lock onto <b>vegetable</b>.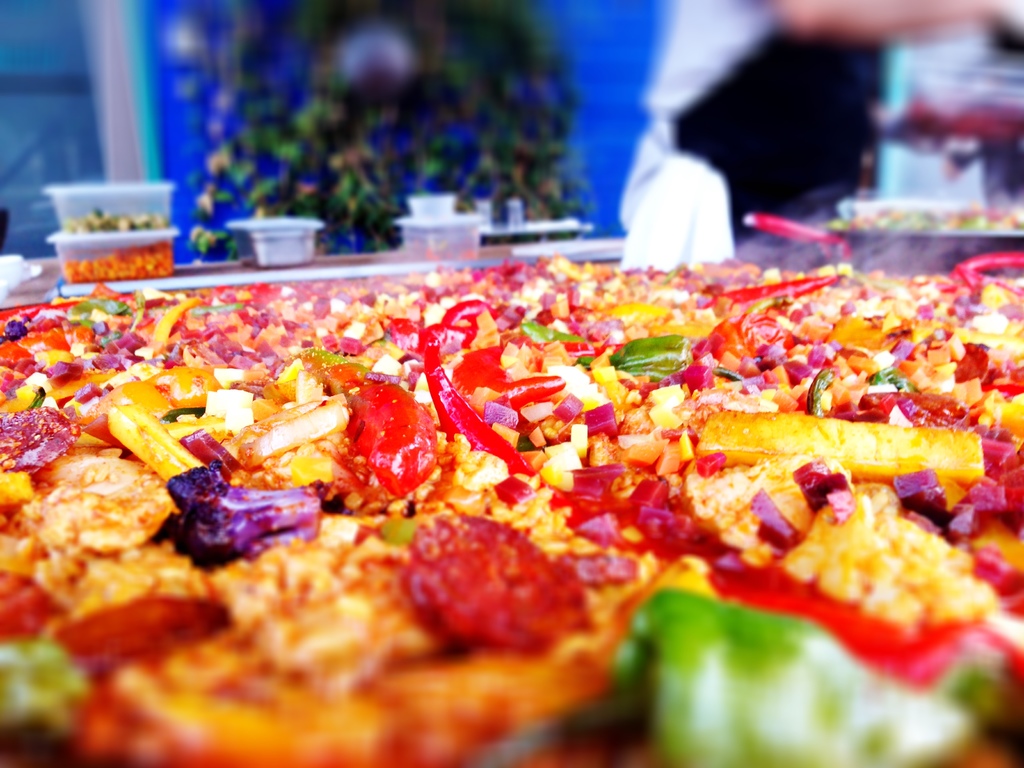
Locked: <bbox>524, 323, 582, 344</bbox>.
